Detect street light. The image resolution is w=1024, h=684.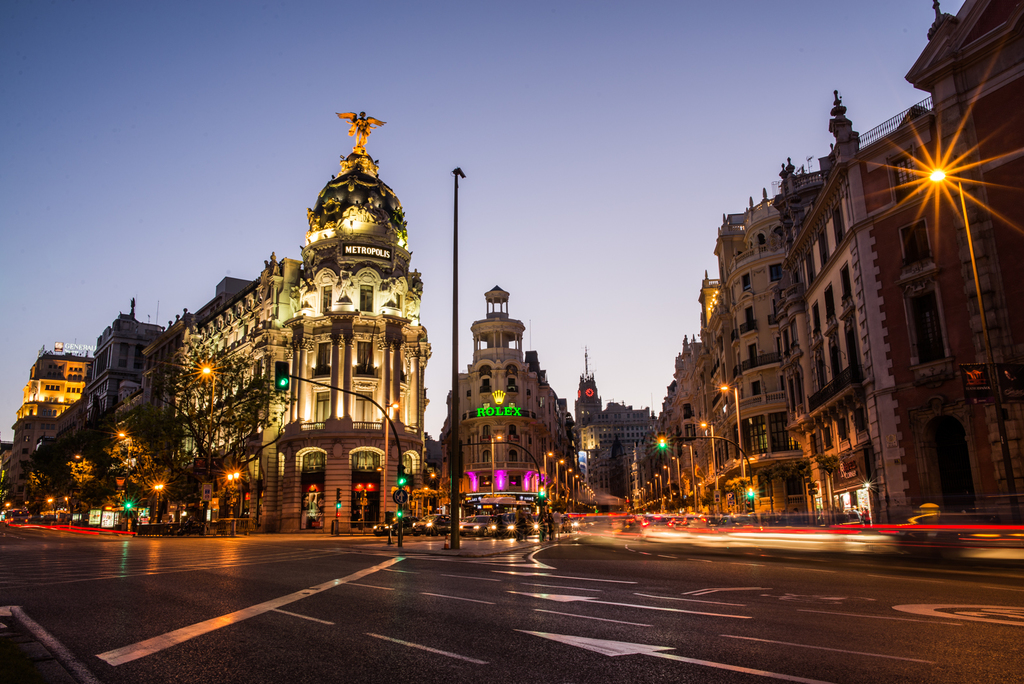
x1=922 y1=156 x2=1023 y2=521.
